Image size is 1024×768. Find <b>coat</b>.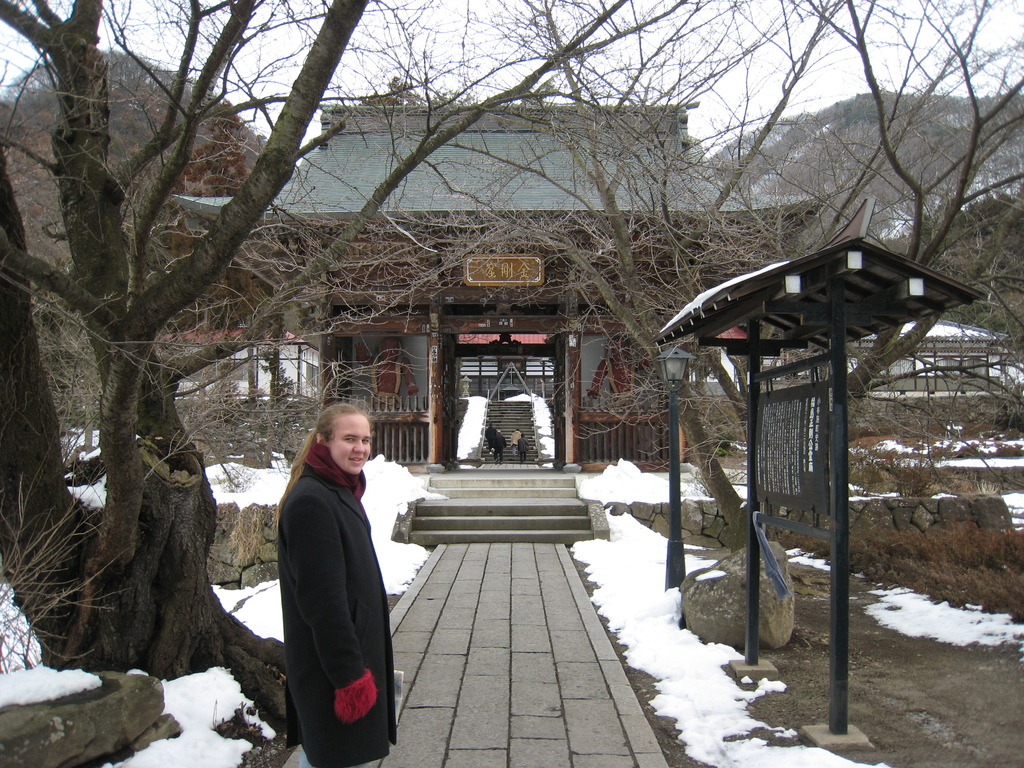
269, 420, 397, 730.
